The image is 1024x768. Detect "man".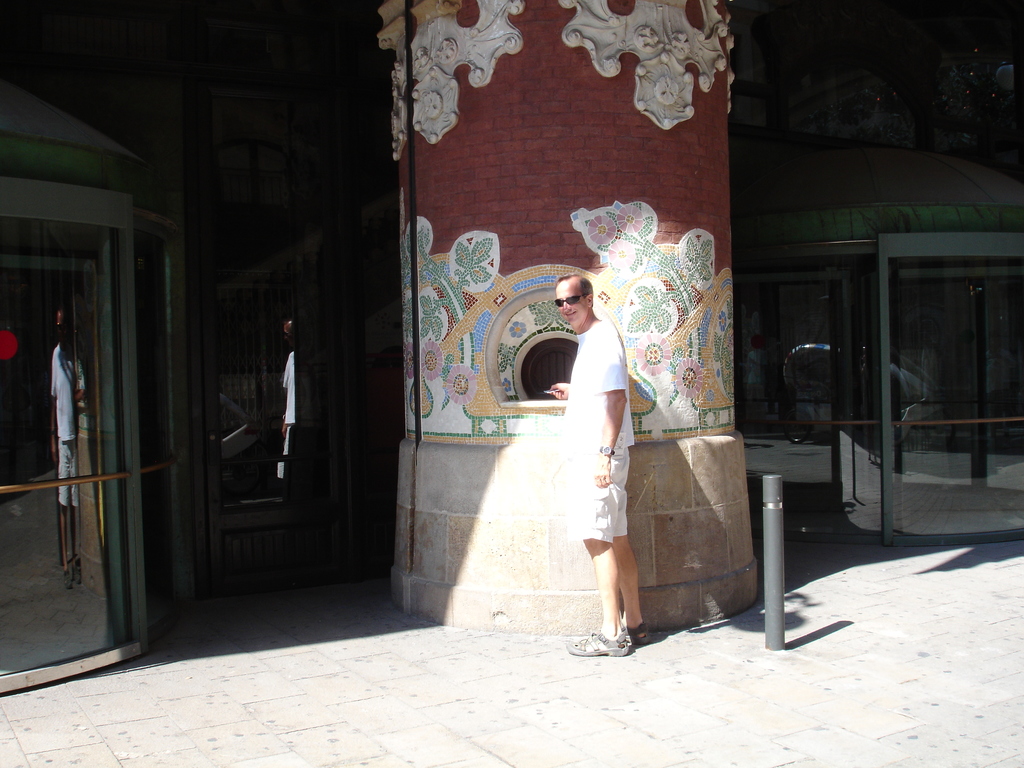
Detection: 553, 255, 652, 648.
